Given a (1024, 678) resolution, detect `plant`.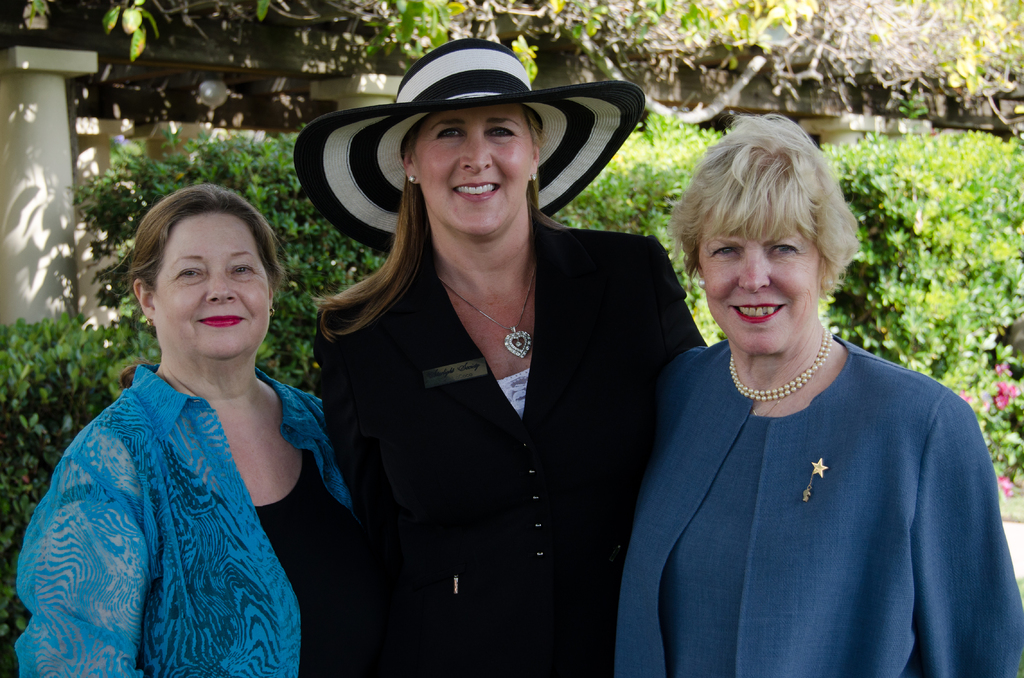
detection(0, 309, 307, 642).
